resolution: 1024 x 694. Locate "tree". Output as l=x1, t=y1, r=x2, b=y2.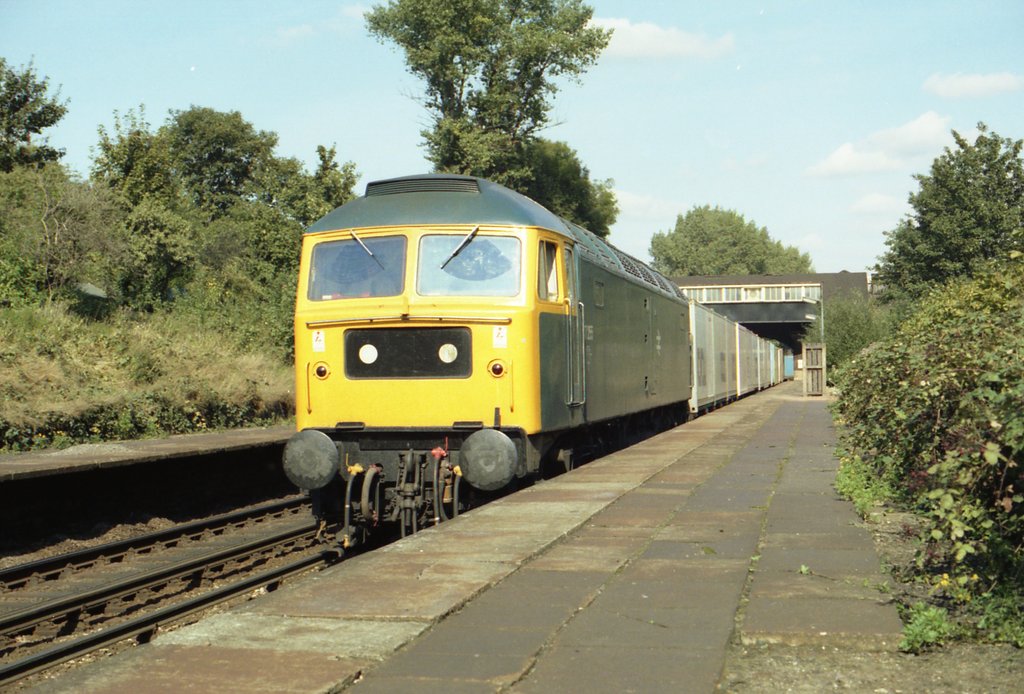
l=873, t=116, r=1023, b=327.
